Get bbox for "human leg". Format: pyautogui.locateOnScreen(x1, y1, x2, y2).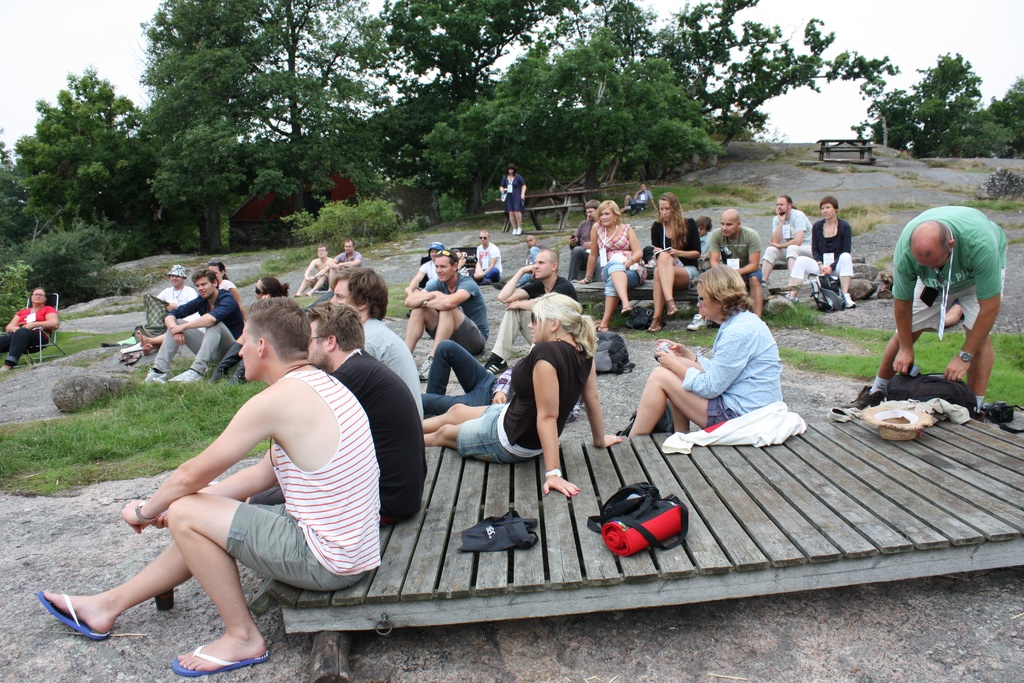
pyautogui.locateOnScreen(628, 371, 739, 438).
